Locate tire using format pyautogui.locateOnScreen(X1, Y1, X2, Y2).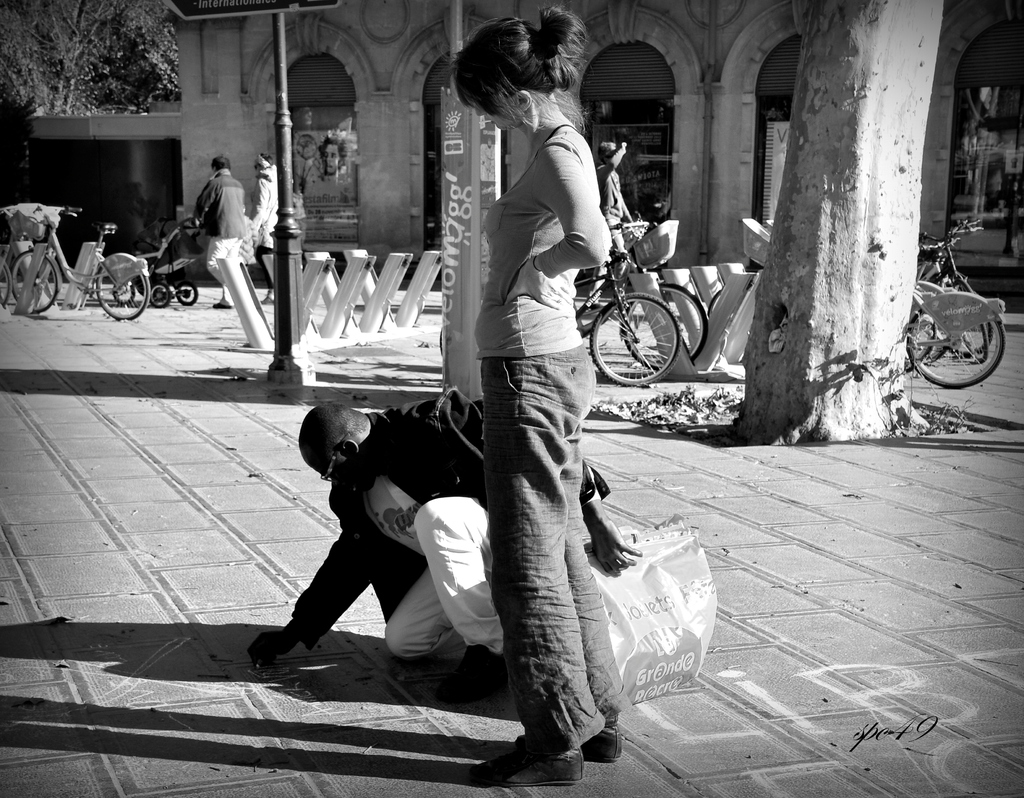
pyautogui.locateOnScreen(623, 284, 710, 369).
